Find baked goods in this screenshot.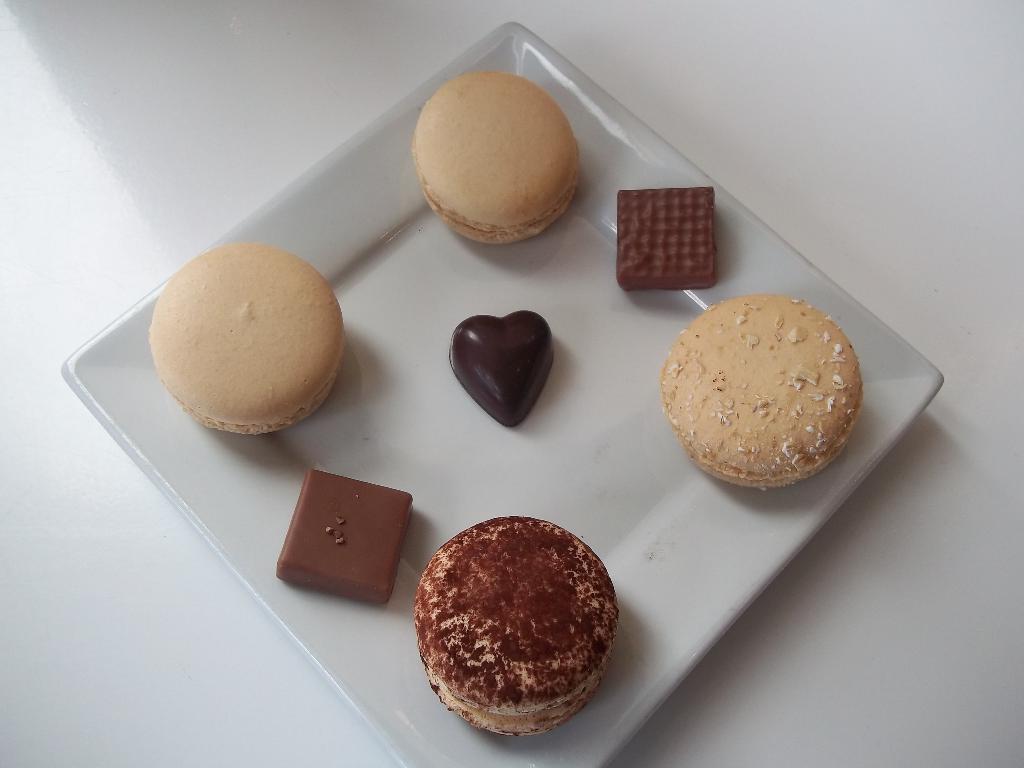
The bounding box for baked goods is x1=146 y1=244 x2=343 y2=435.
